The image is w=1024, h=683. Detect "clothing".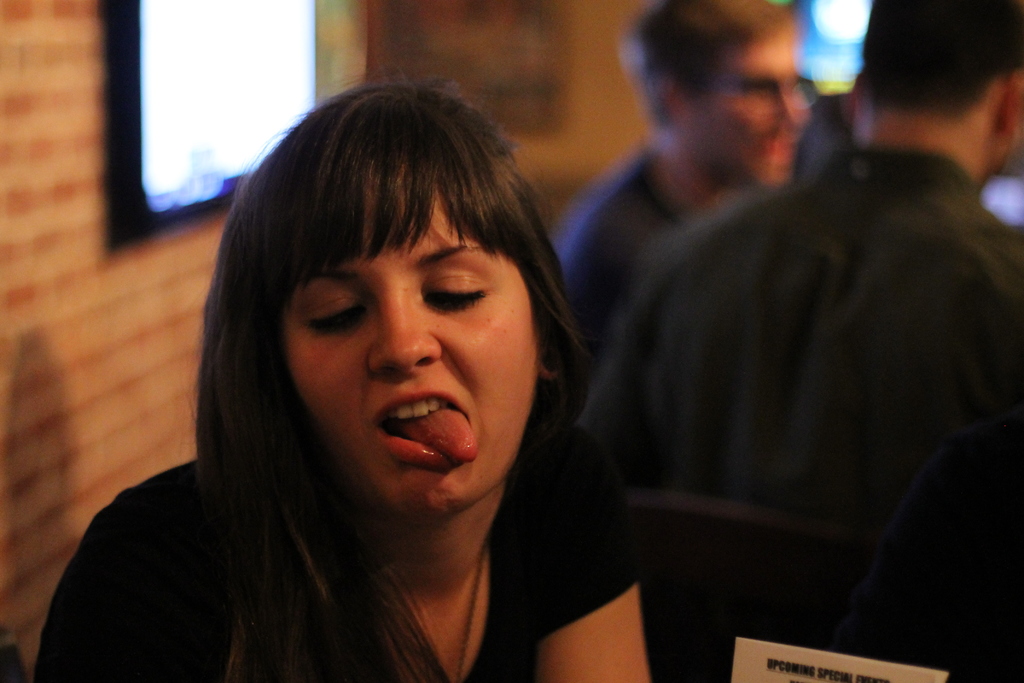
Detection: <region>554, 58, 1010, 679</region>.
